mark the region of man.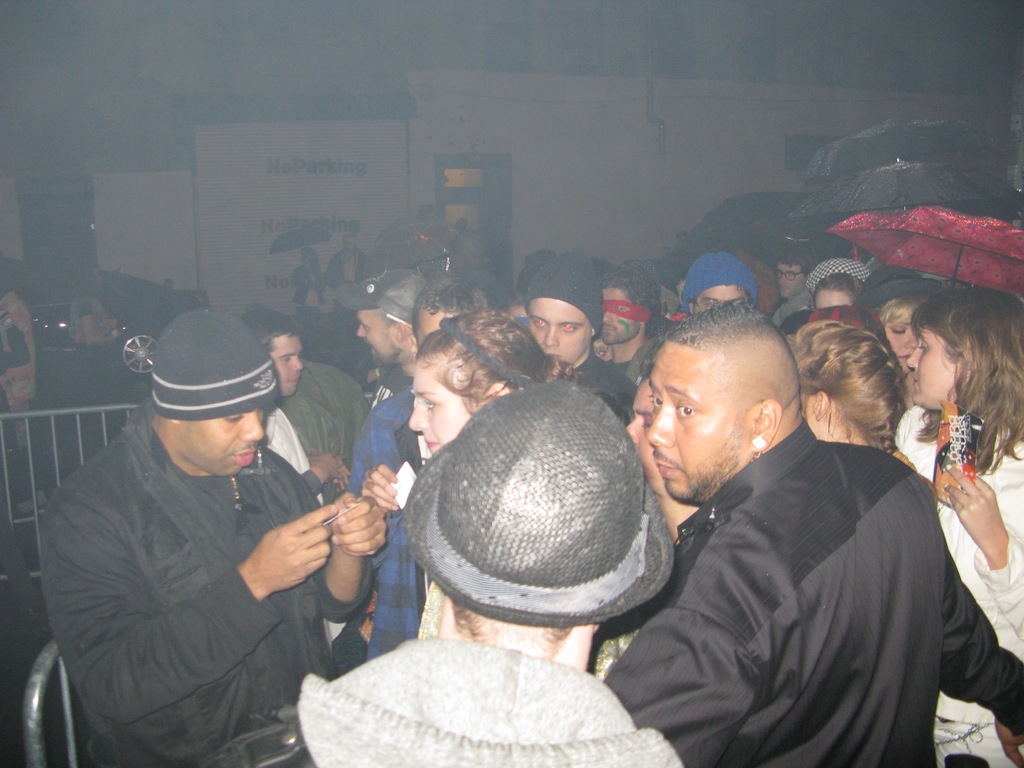
Region: crop(360, 265, 435, 389).
